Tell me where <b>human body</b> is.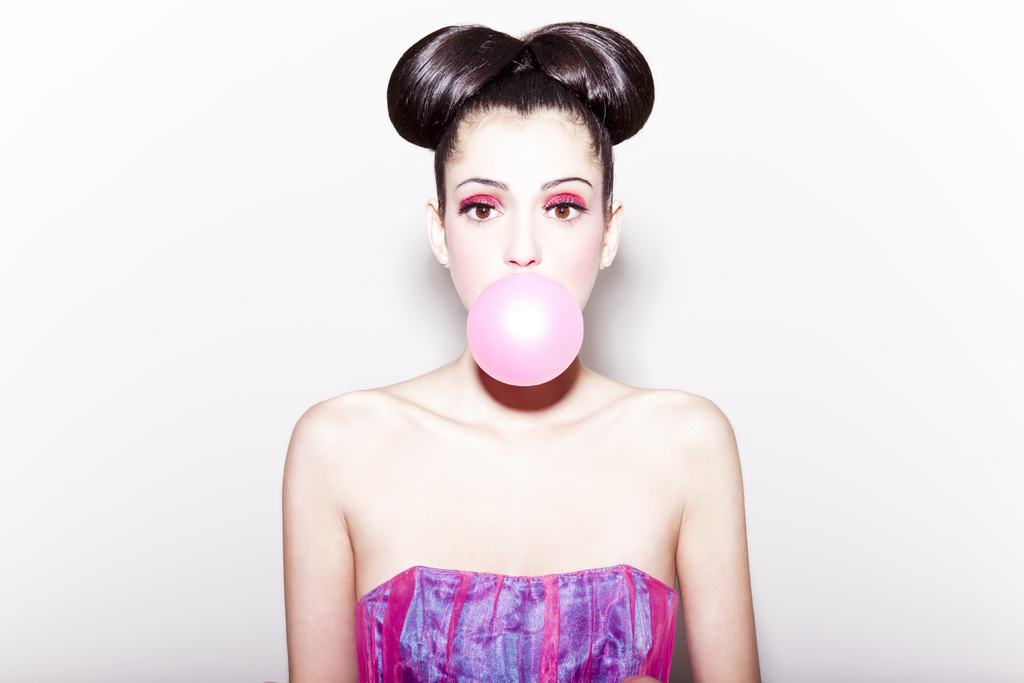
<b>human body</b> is at x1=263, y1=102, x2=779, y2=680.
